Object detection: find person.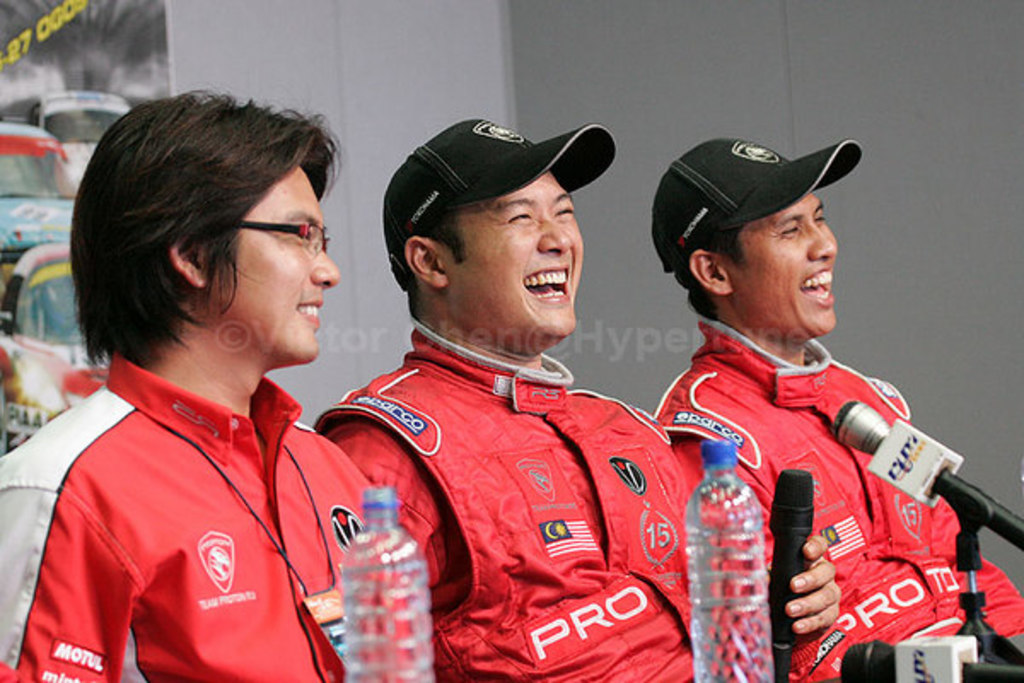
BBox(642, 121, 1022, 681).
